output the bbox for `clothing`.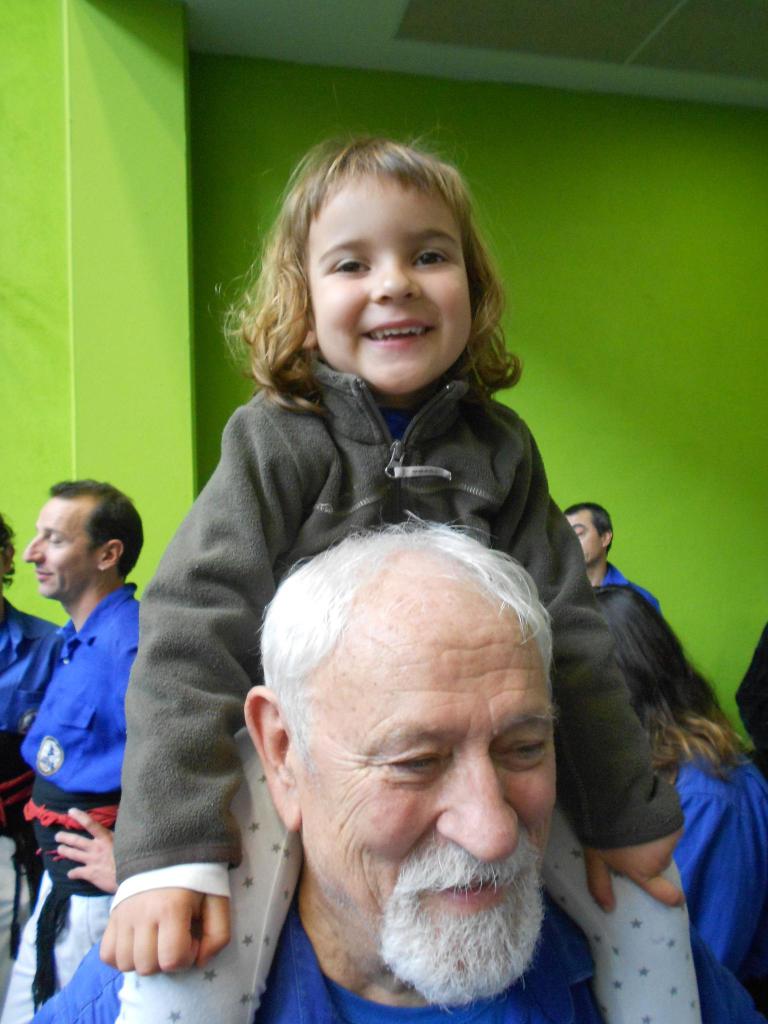
11/539/145/932.
